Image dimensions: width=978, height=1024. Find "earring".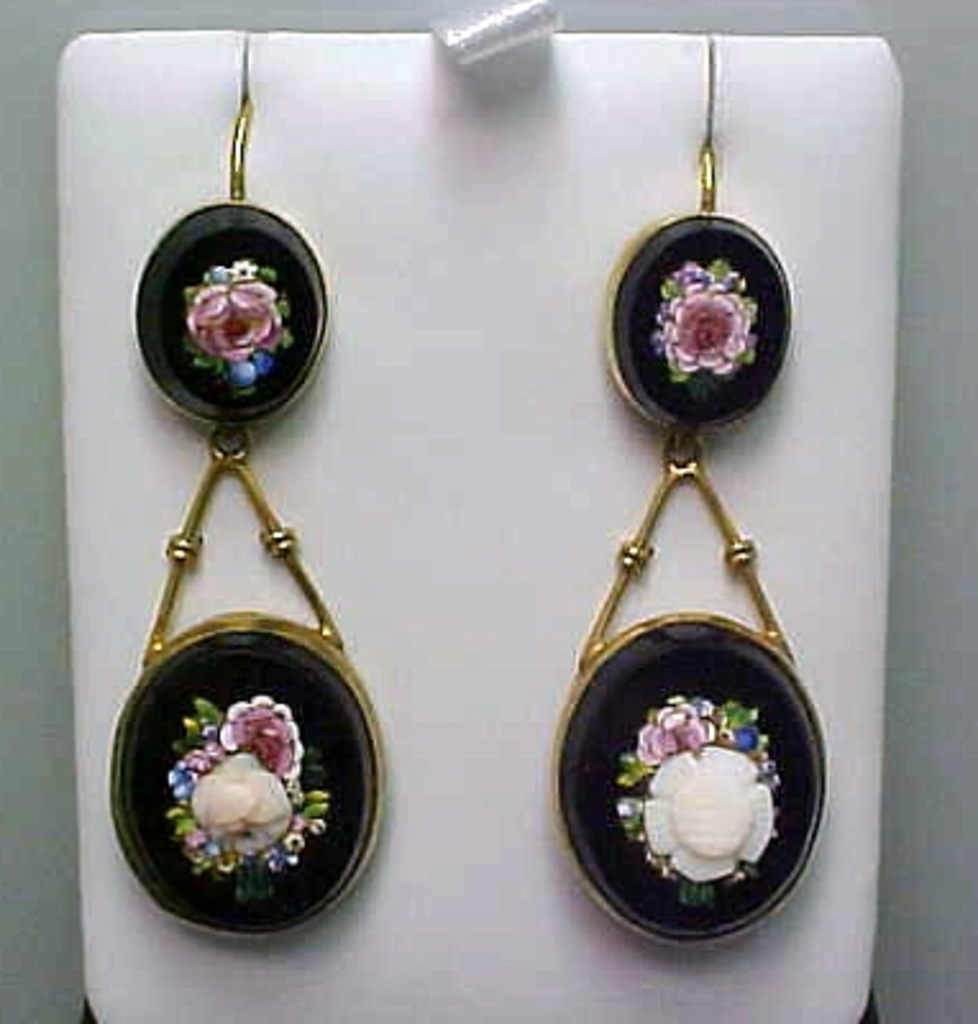
553/143/840/960.
